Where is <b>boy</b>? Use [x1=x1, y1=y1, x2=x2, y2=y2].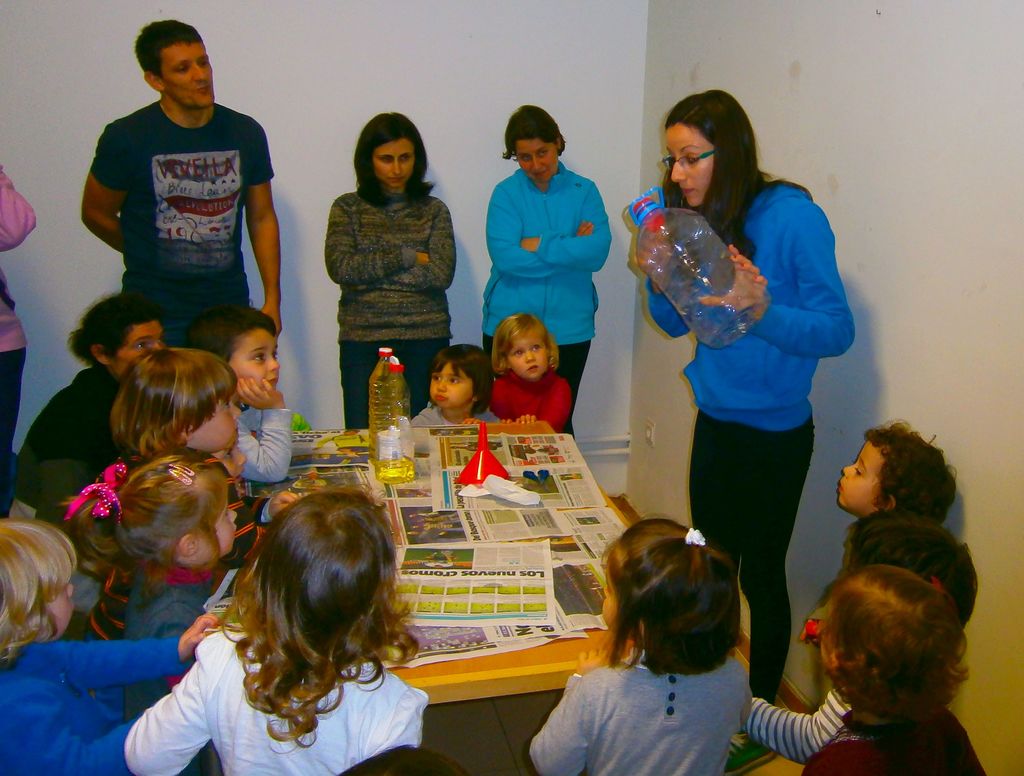
[x1=794, y1=423, x2=962, y2=649].
